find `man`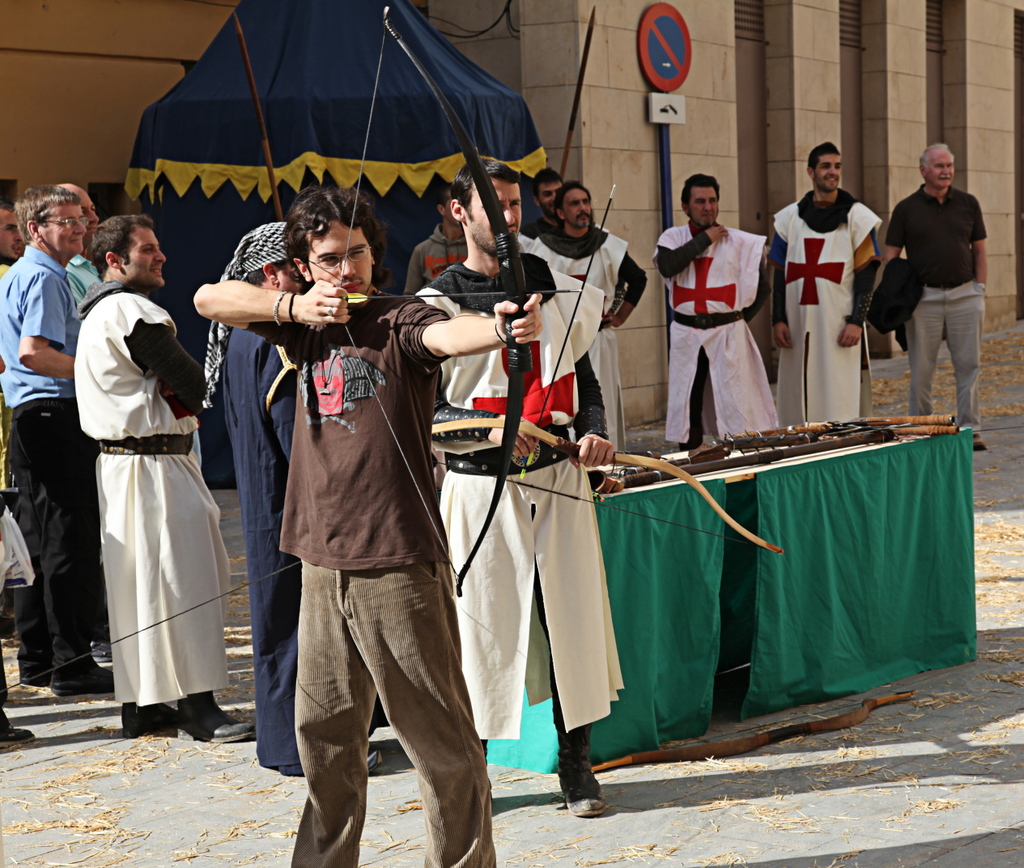
box=[767, 143, 886, 429]
